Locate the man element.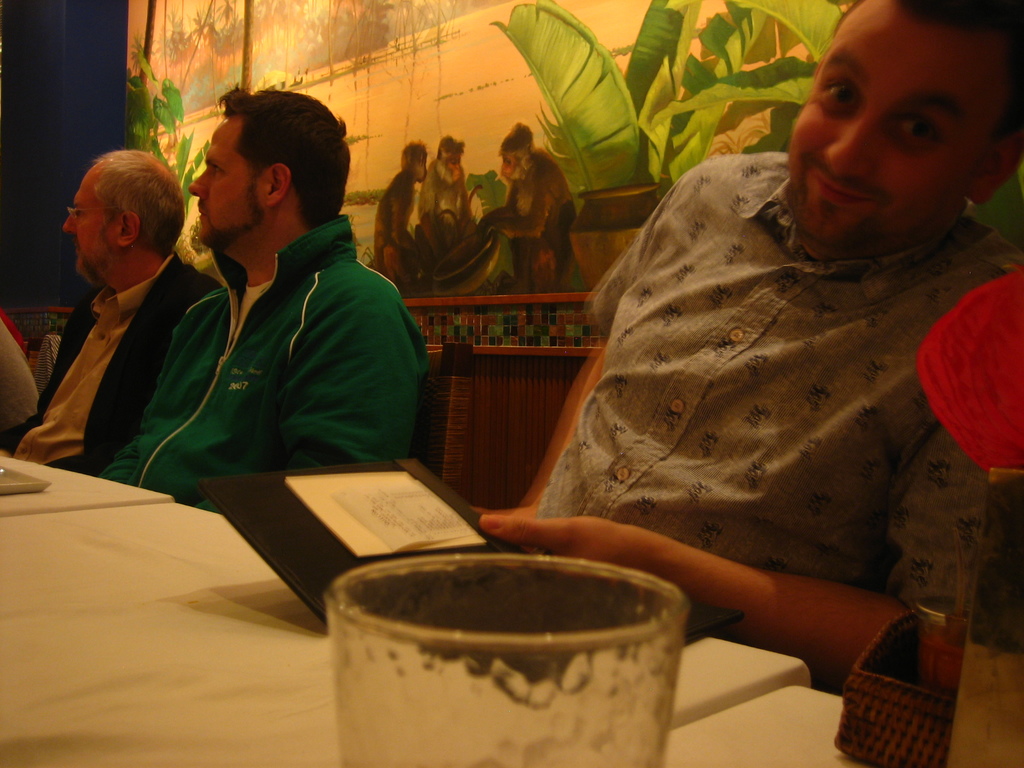
Element bbox: 1:147:223:478.
